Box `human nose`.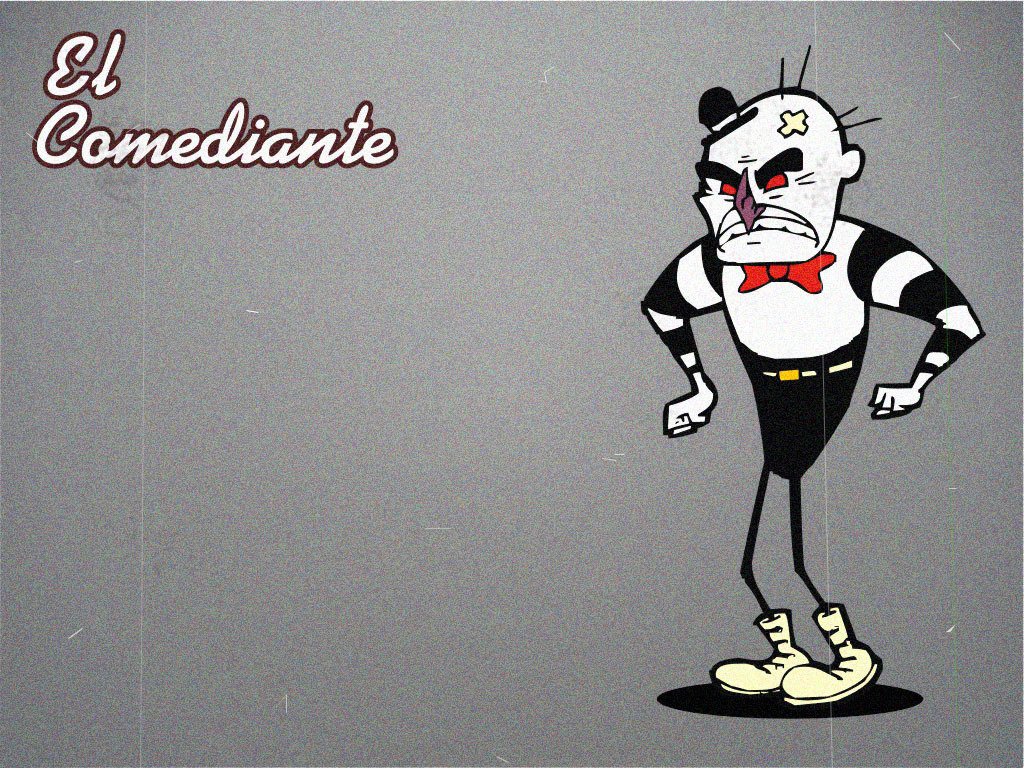
<region>736, 174, 763, 231</region>.
